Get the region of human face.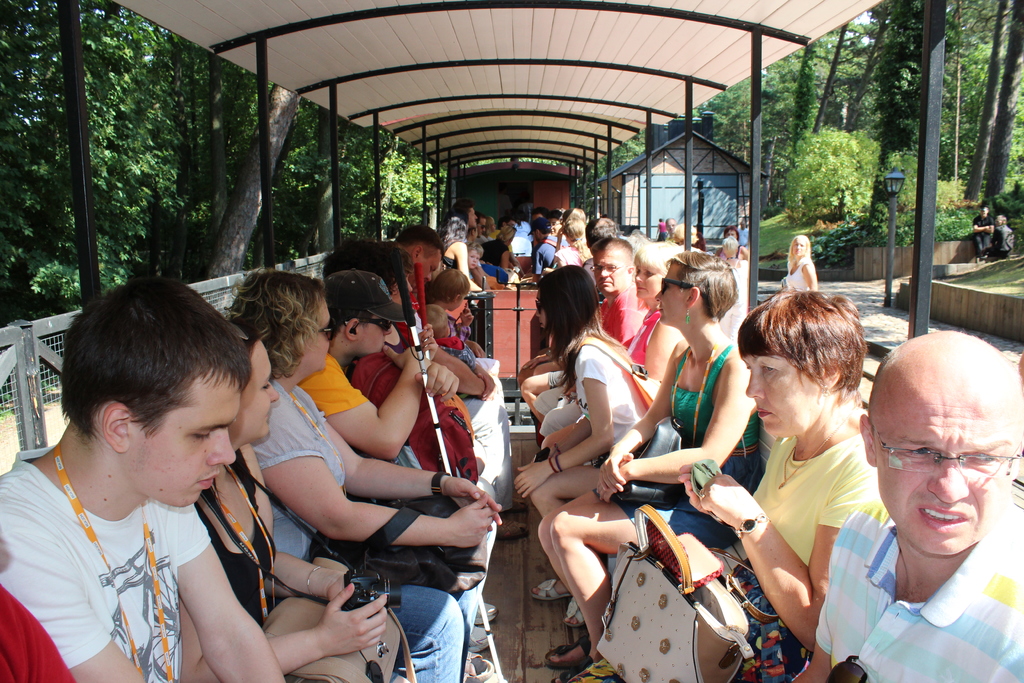
left=744, top=349, right=819, bottom=433.
